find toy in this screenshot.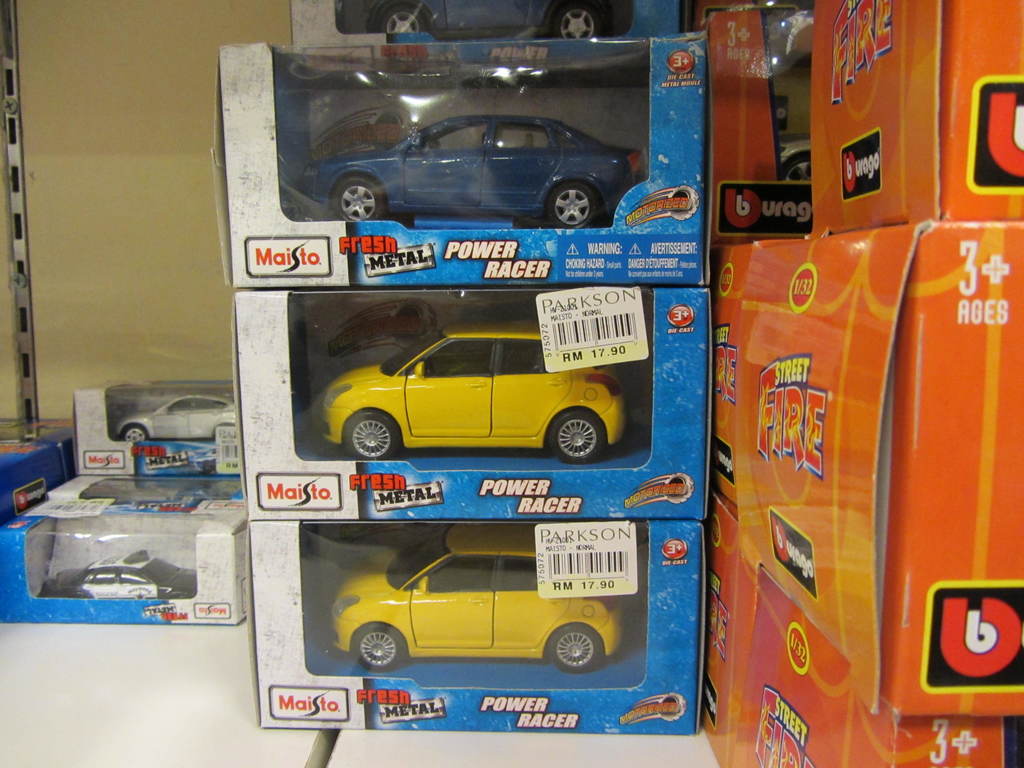
The bounding box for toy is 113/387/243/442.
